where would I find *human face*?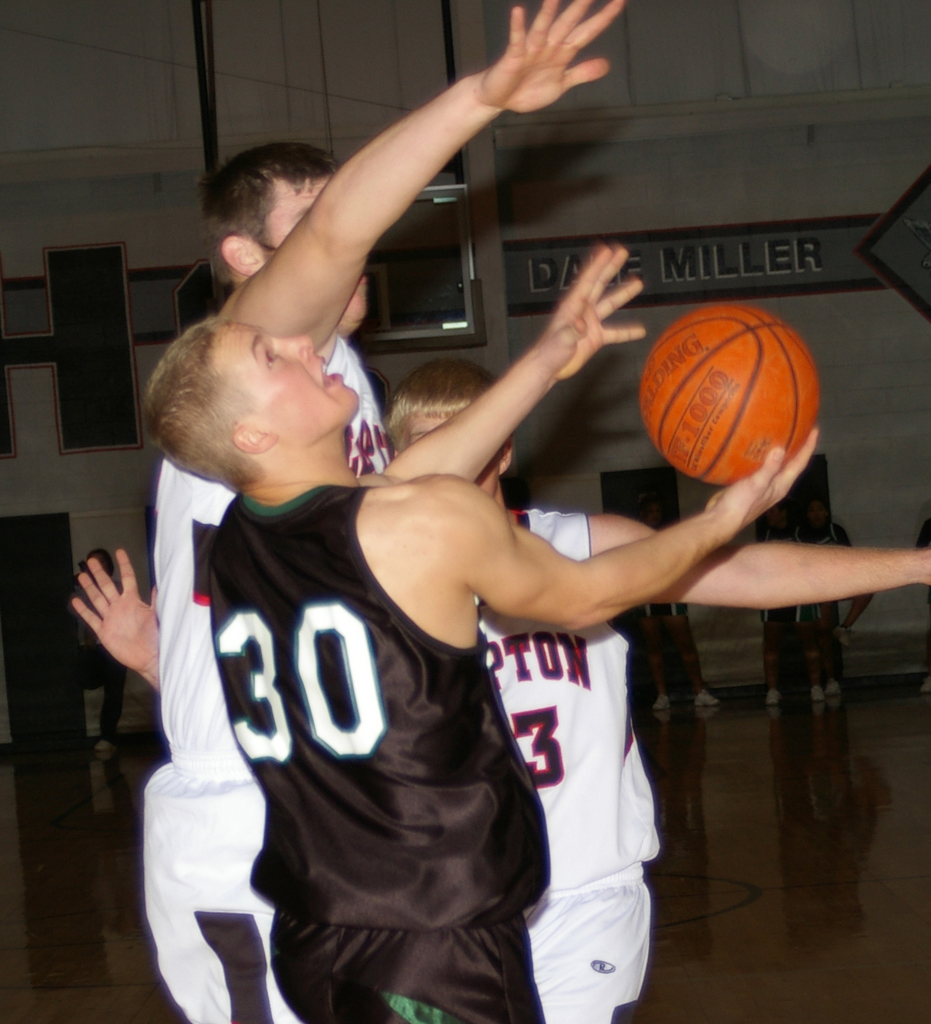
At left=204, top=314, right=360, bottom=435.
